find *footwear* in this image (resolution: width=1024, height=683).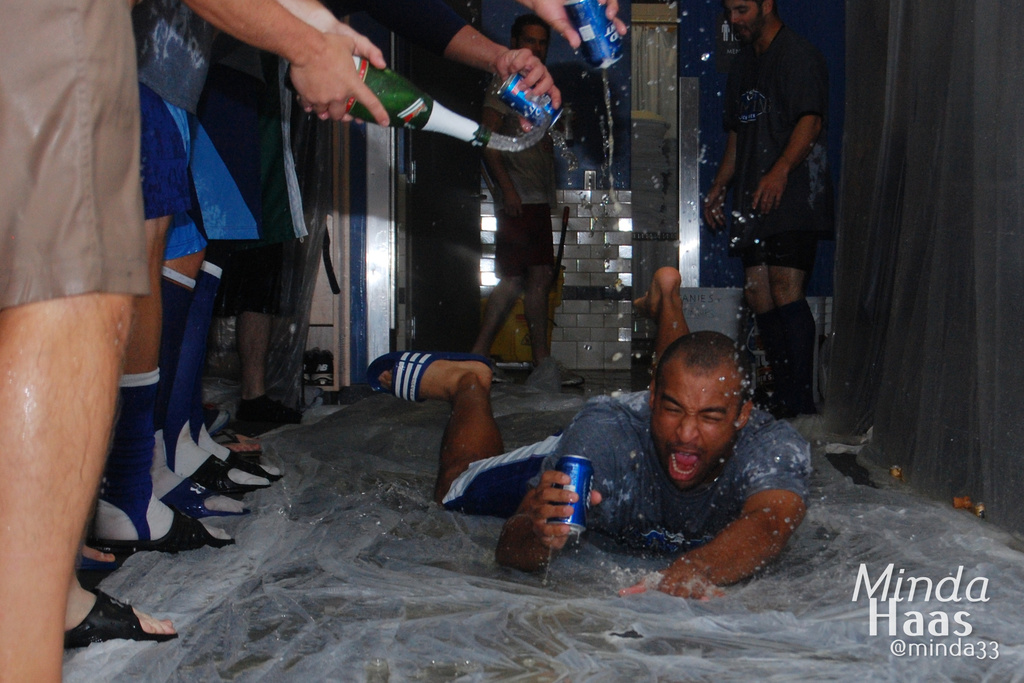
<region>84, 513, 237, 566</region>.
